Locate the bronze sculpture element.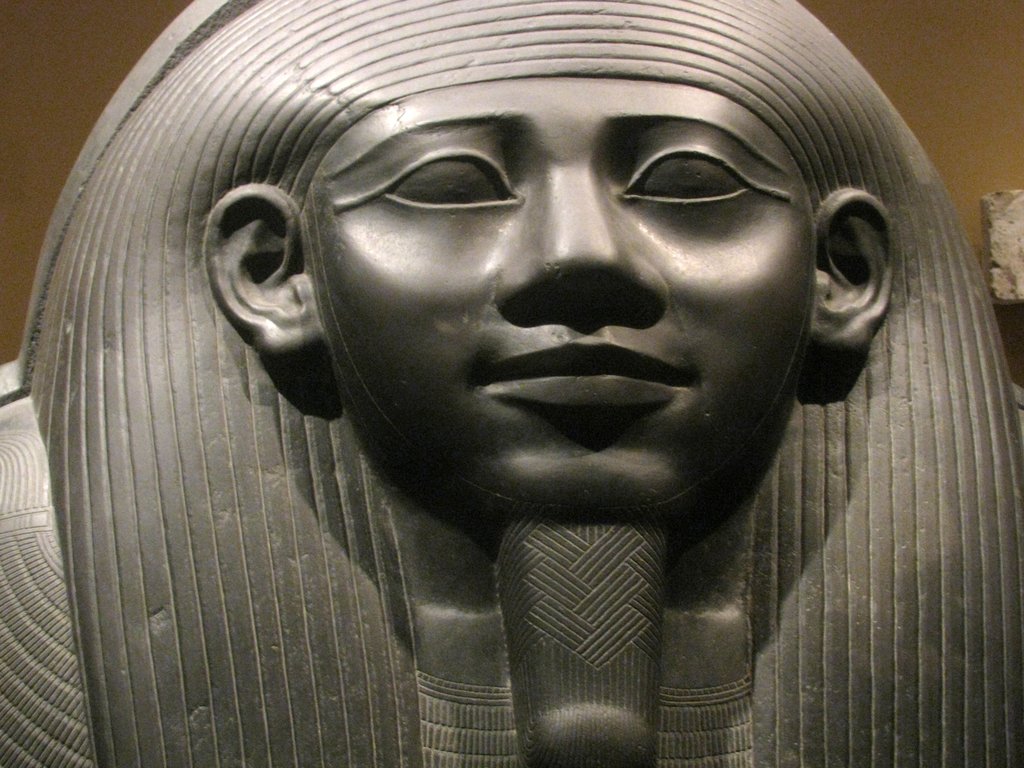
Element bbox: <bbox>0, 0, 1023, 767</bbox>.
